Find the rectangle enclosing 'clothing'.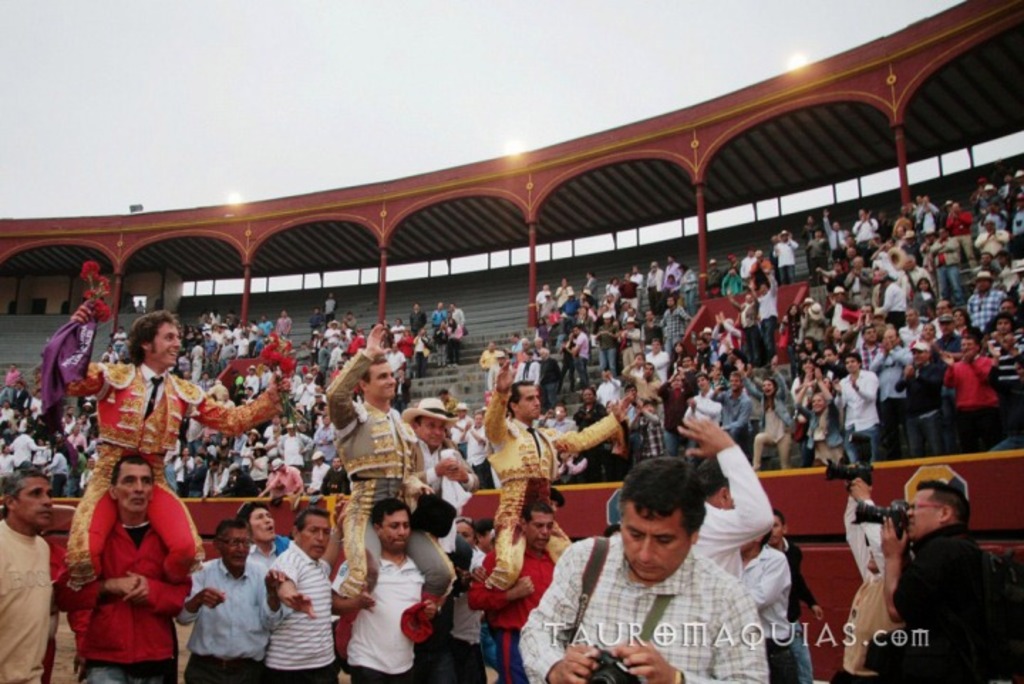
rect(929, 340, 994, 451).
